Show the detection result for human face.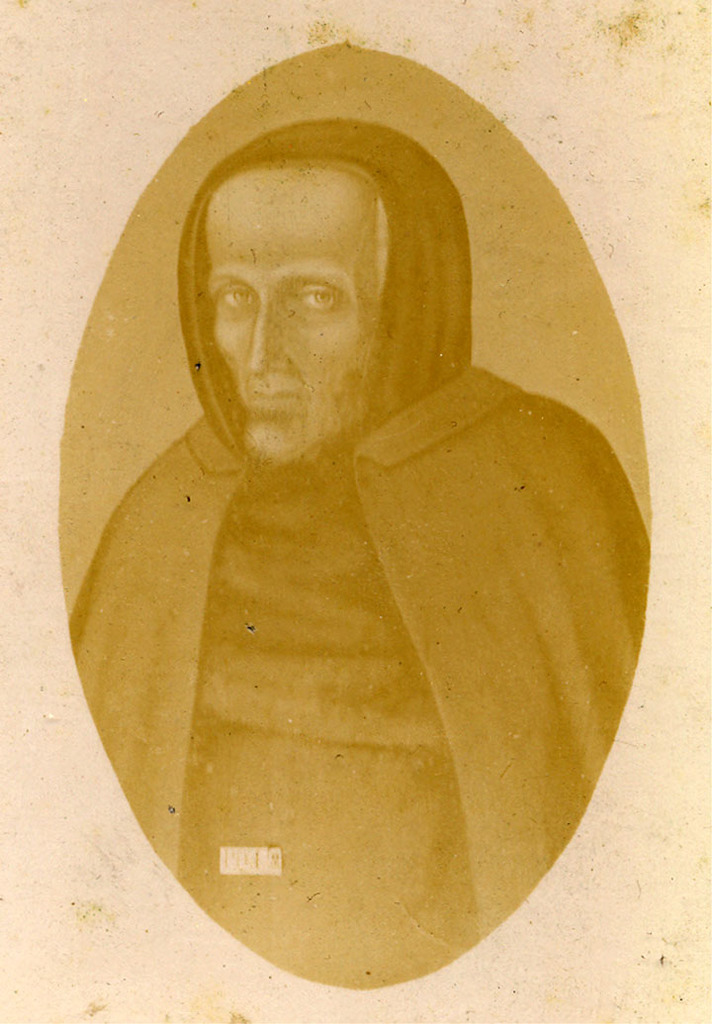
left=205, top=167, right=386, bottom=462.
